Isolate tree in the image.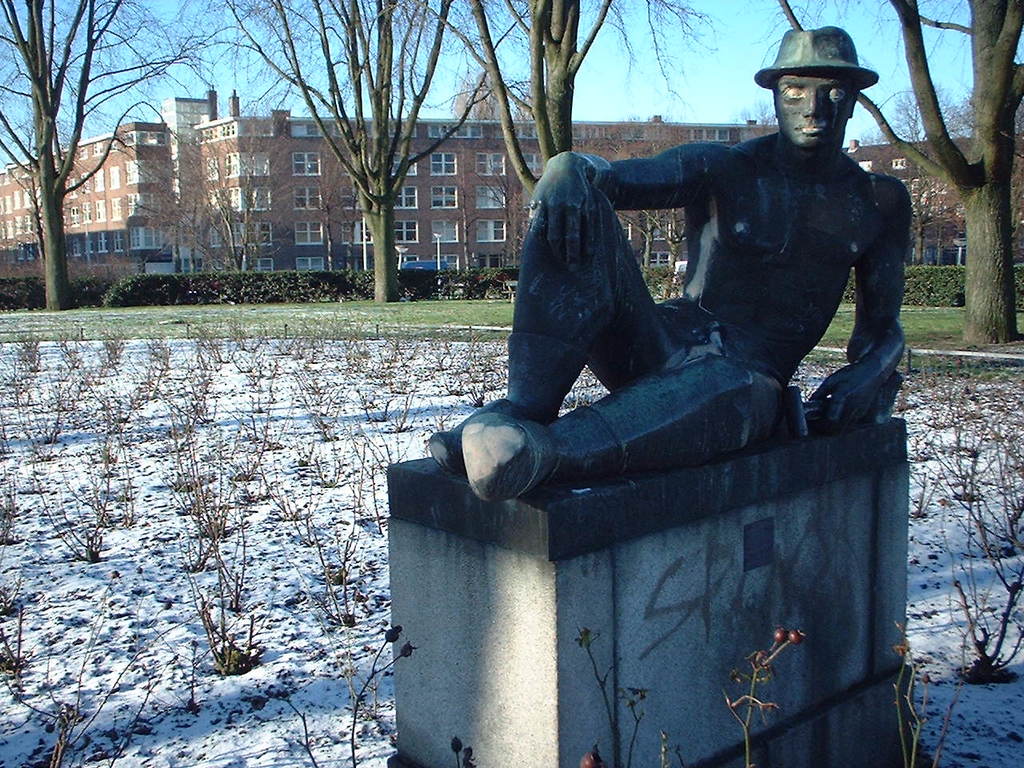
Isolated region: <bbox>630, 106, 710, 298</bbox>.
